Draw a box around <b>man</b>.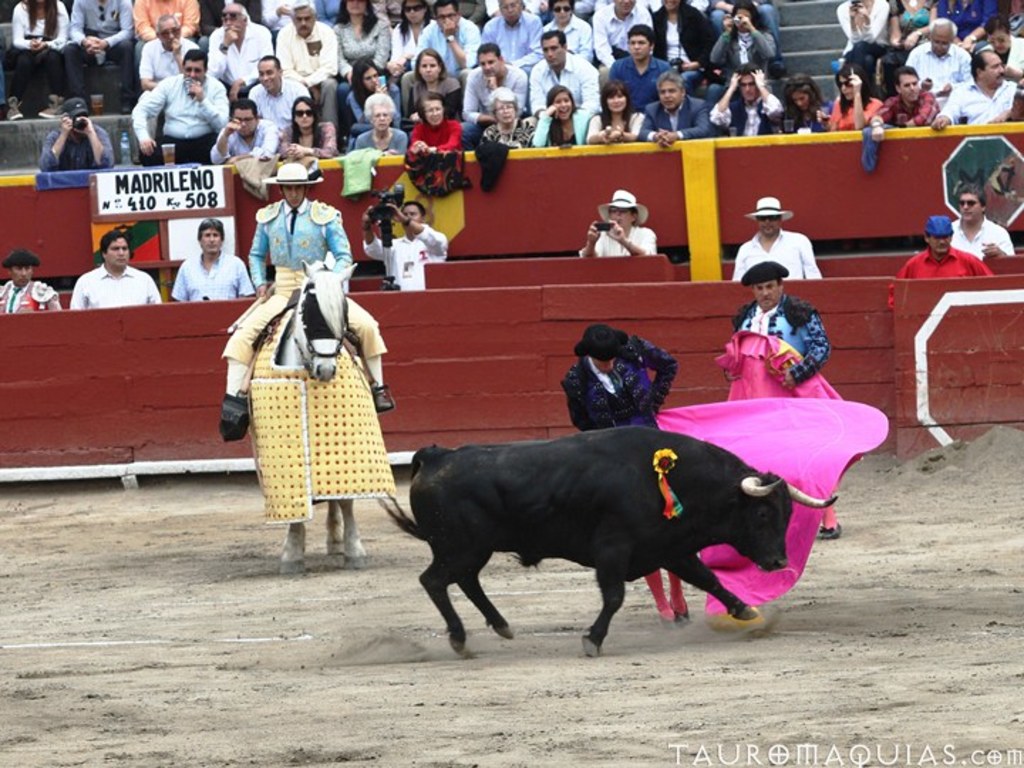
169:216:256:303.
